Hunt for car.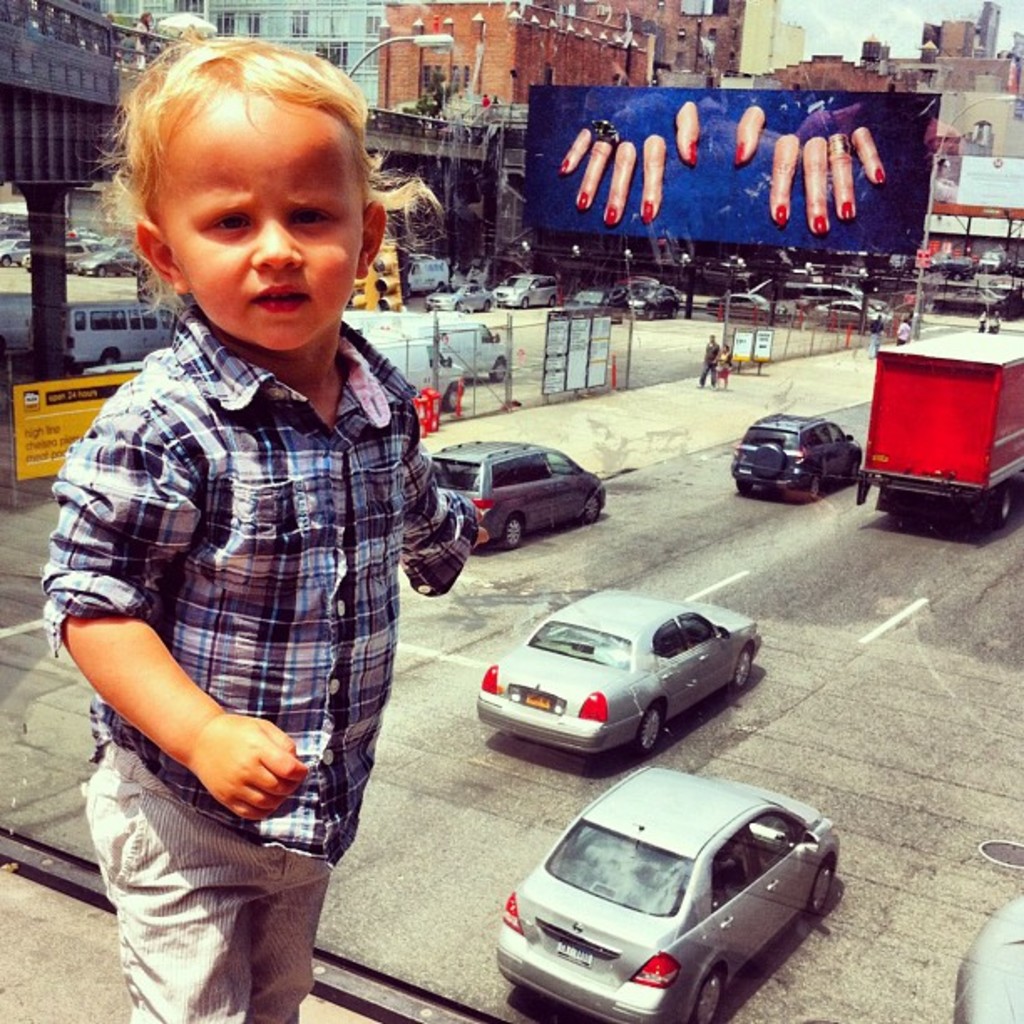
Hunted down at box(730, 410, 865, 517).
